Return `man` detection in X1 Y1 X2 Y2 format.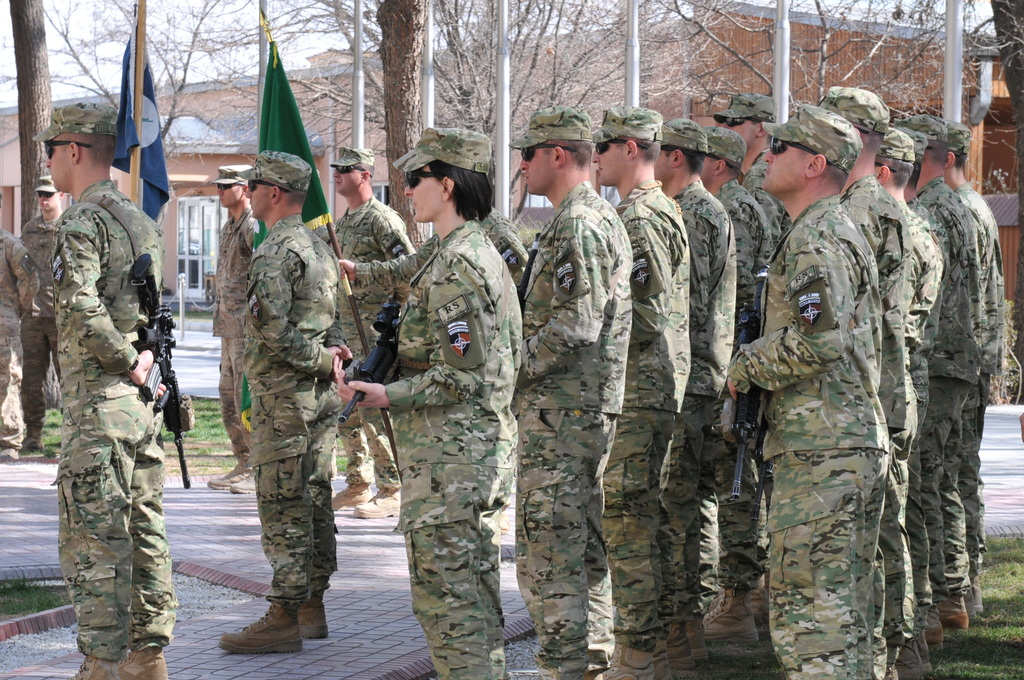
215 158 354 657.
